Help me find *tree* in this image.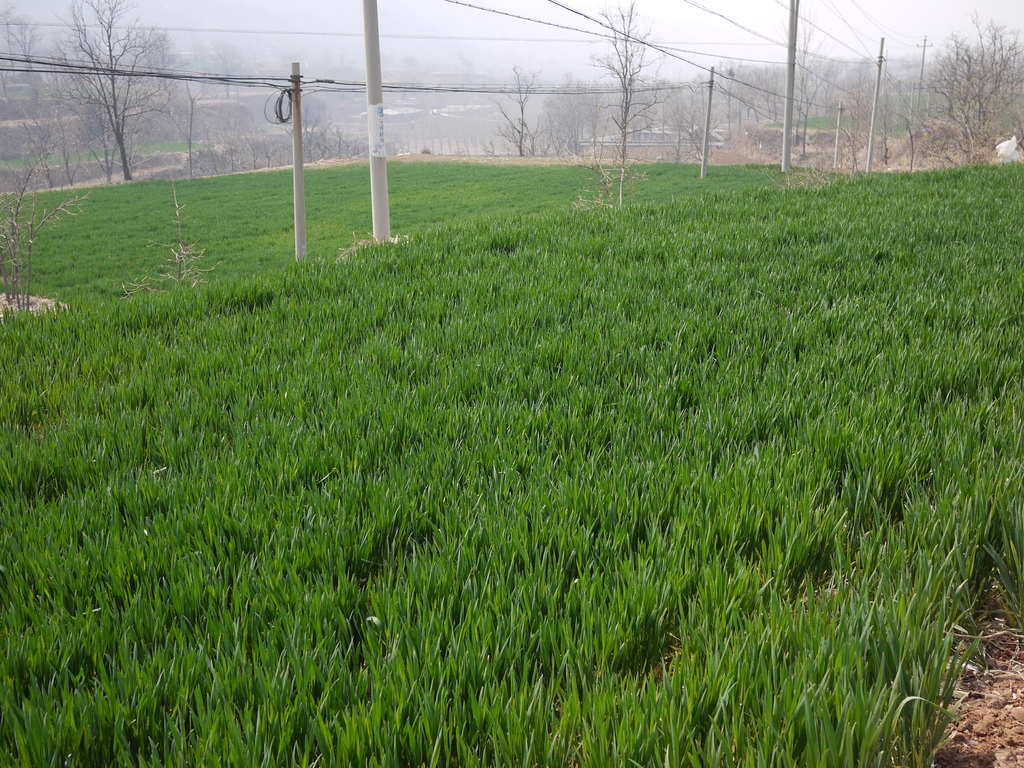
Found it: 39, 0, 182, 179.
